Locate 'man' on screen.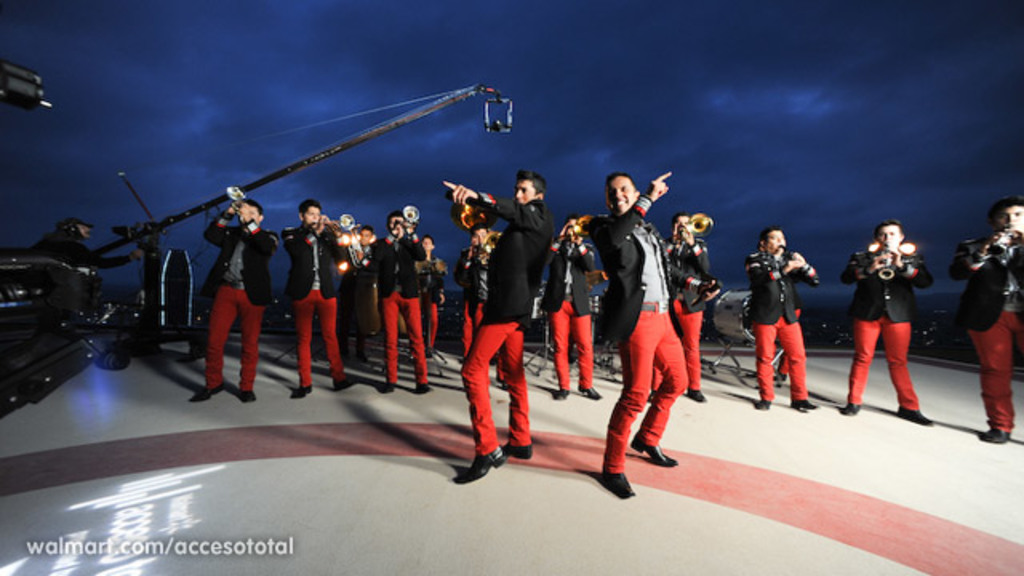
On screen at select_region(653, 206, 712, 410).
